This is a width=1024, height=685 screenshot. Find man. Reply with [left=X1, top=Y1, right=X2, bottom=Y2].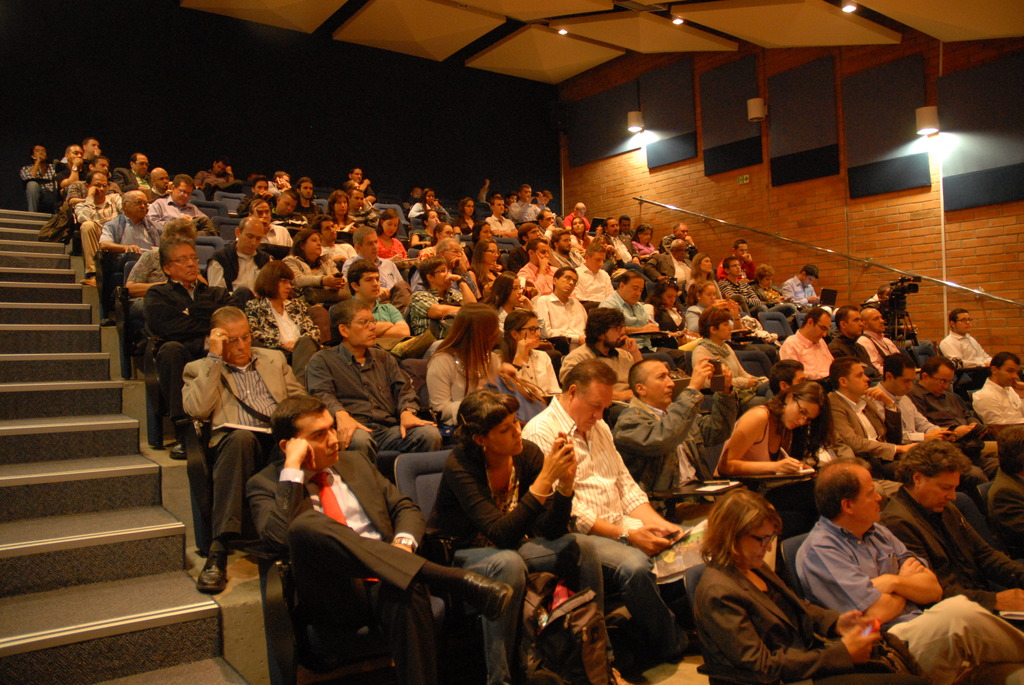
[left=783, top=262, right=820, bottom=323].
